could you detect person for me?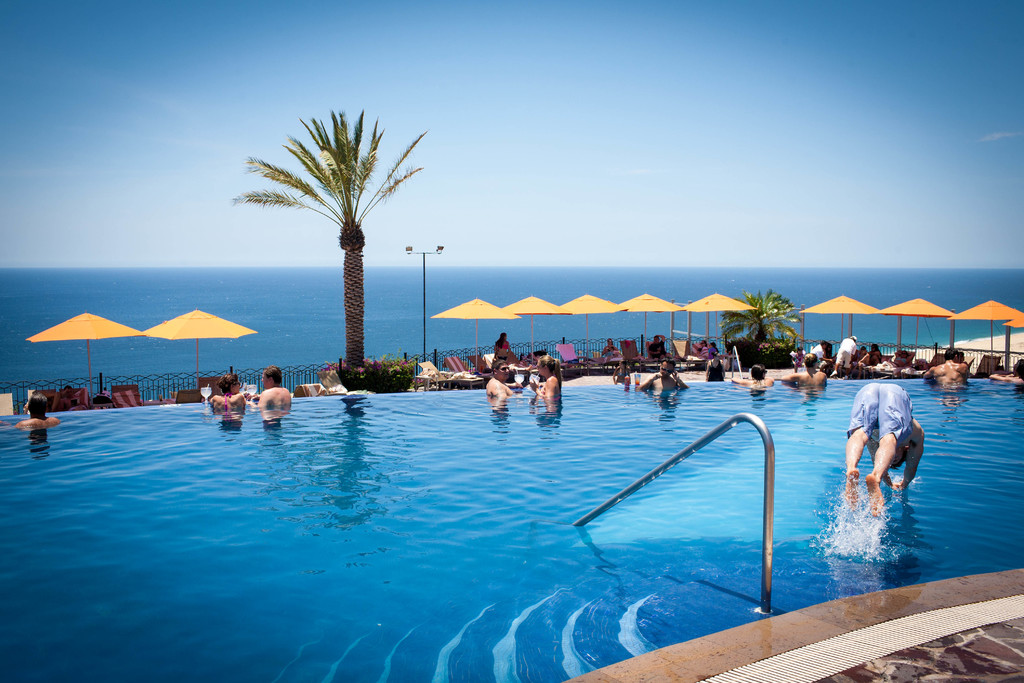
Detection result: box=[706, 340, 720, 358].
